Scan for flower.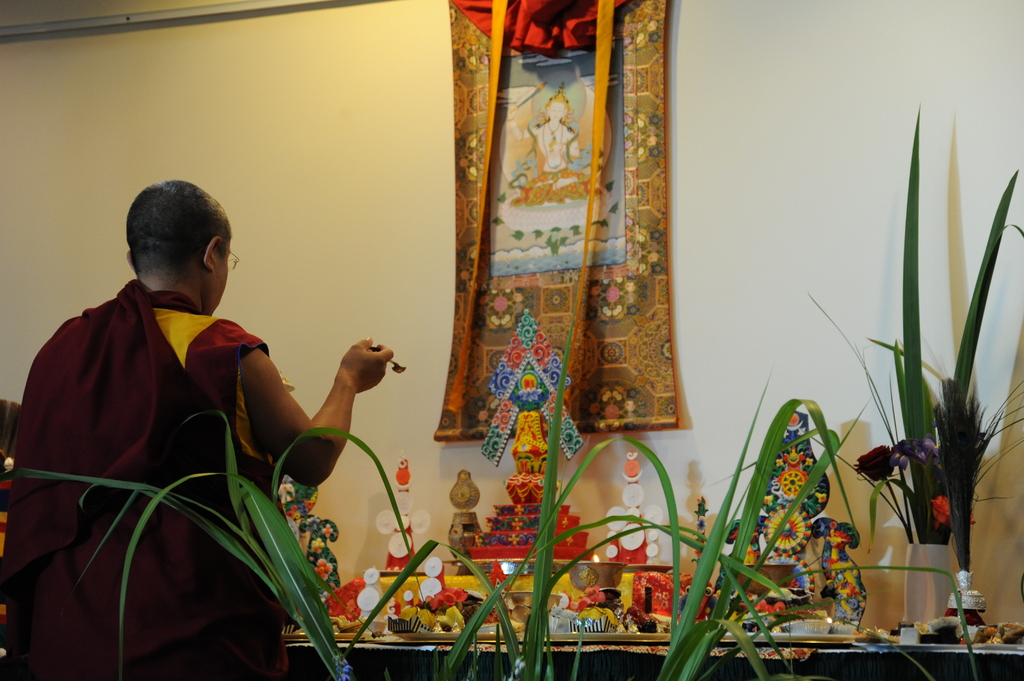
Scan result: x1=933 y1=493 x2=949 y2=529.
